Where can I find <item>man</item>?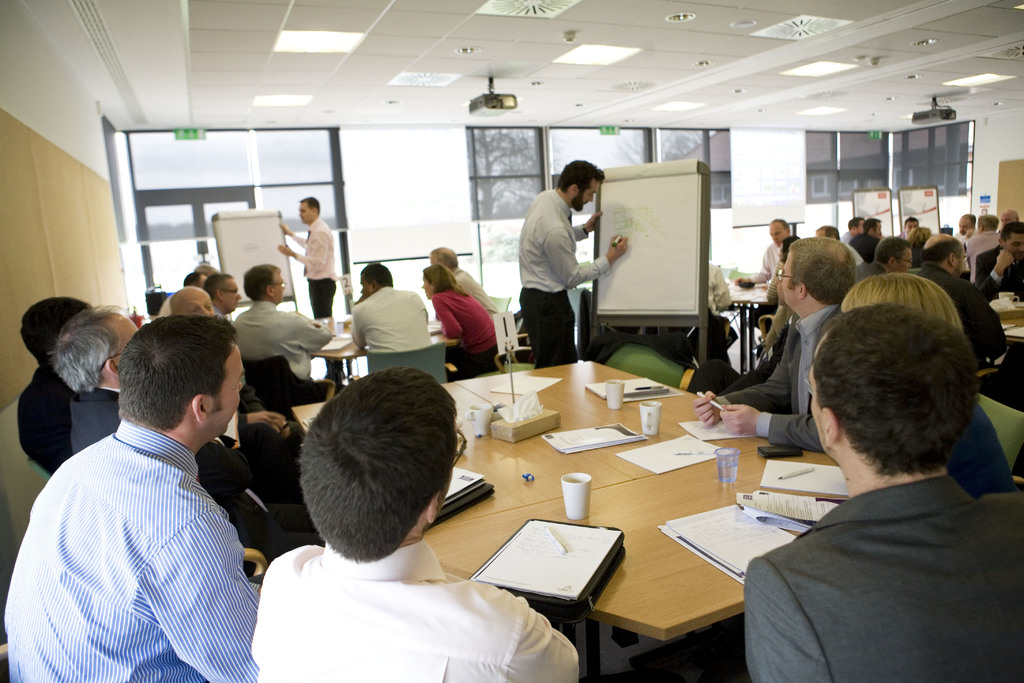
You can find it at <bbox>0, 315, 259, 682</bbox>.
